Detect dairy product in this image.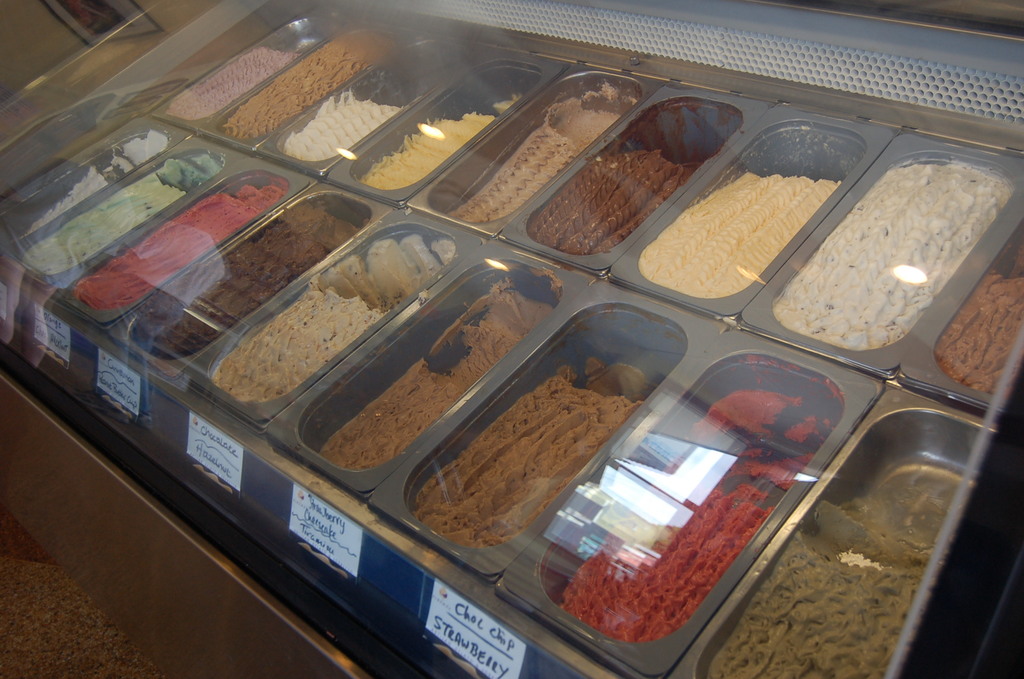
Detection: [left=705, top=496, right=932, bottom=678].
